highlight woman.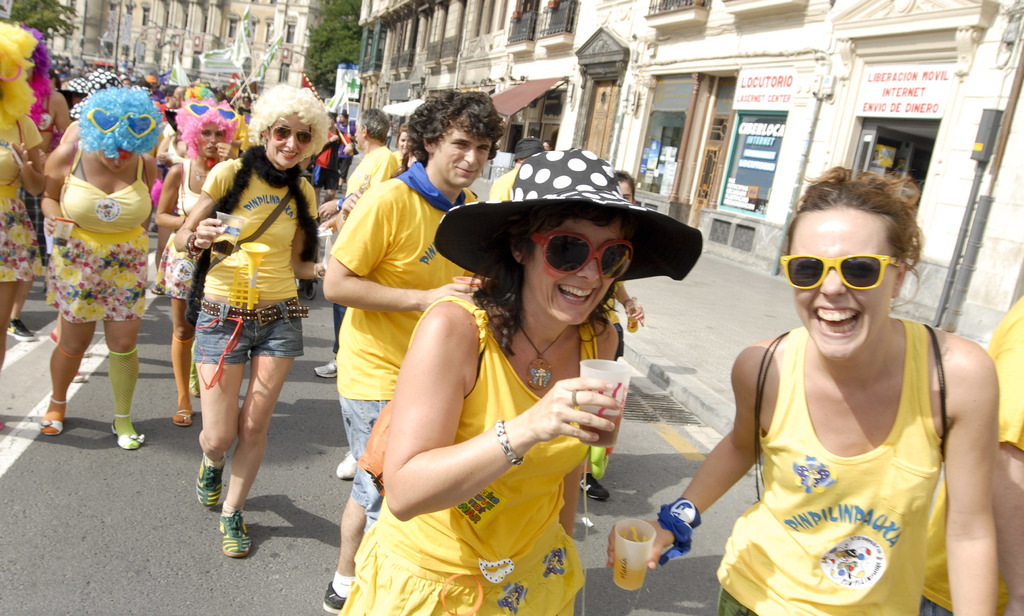
Highlighted region: bbox=(698, 163, 1006, 603).
